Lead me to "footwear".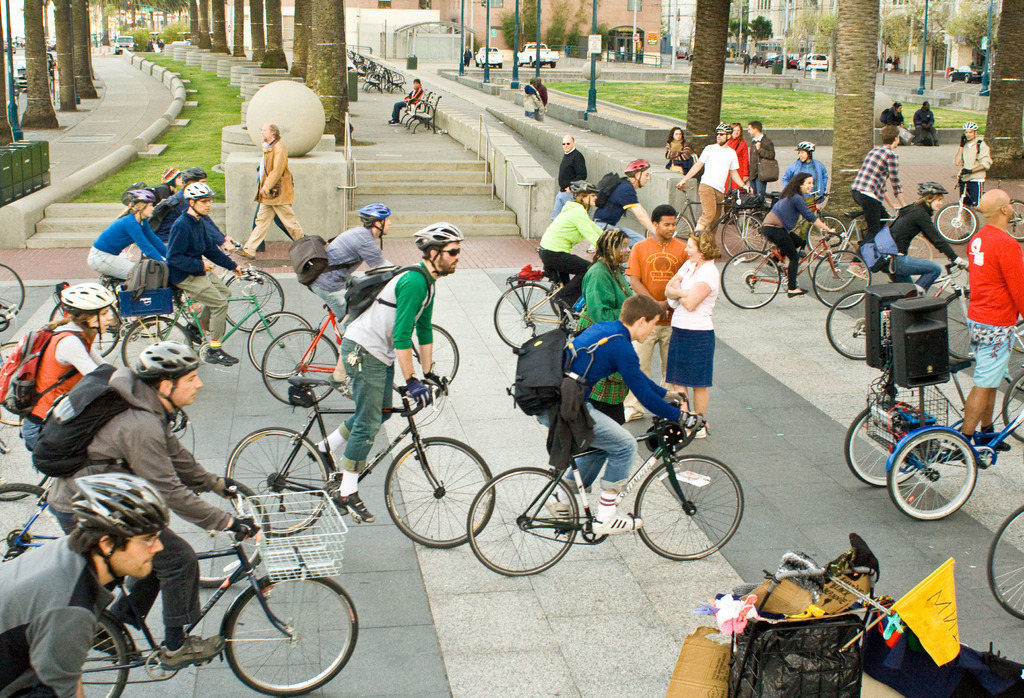
Lead to <box>796,247,808,259</box>.
